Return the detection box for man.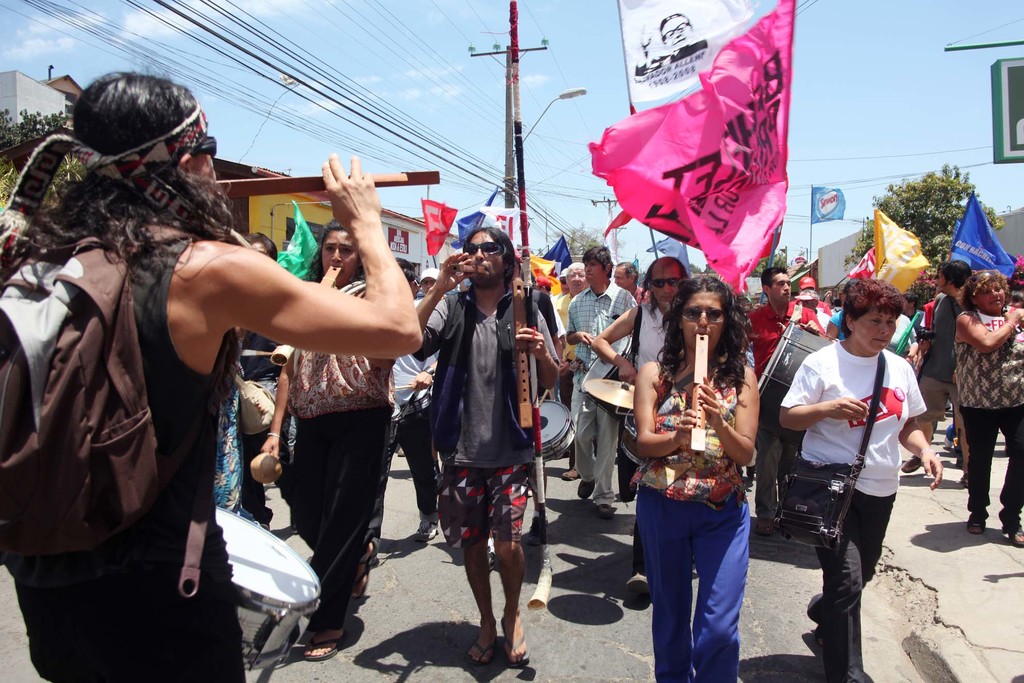
385, 263, 444, 548.
